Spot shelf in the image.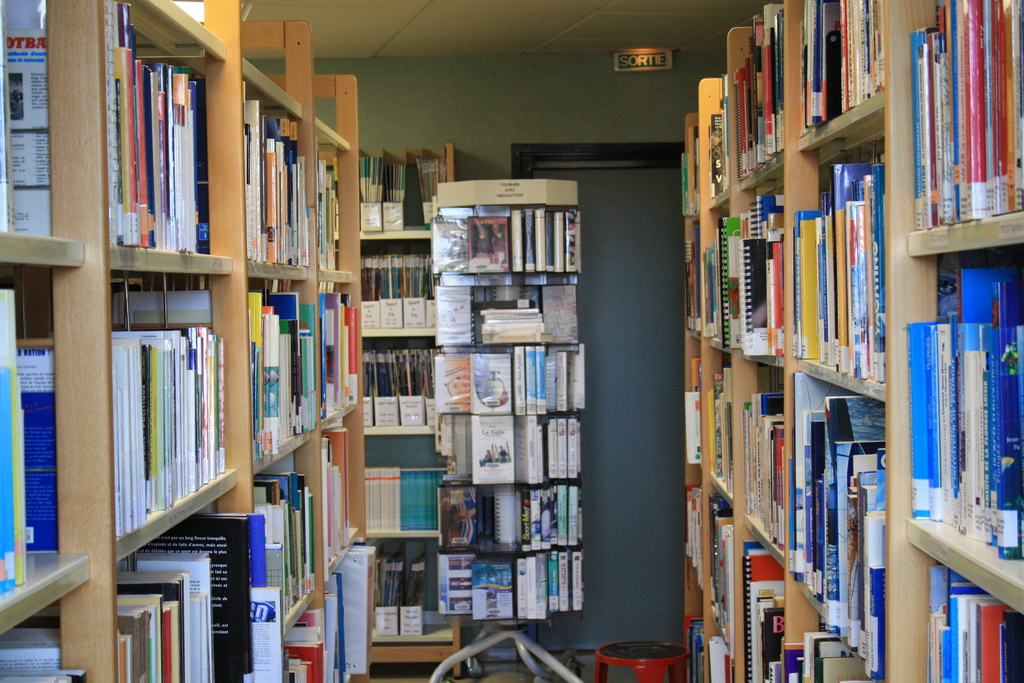
shelf found at <bbox>236, 60, 311, 296</bbox>.
